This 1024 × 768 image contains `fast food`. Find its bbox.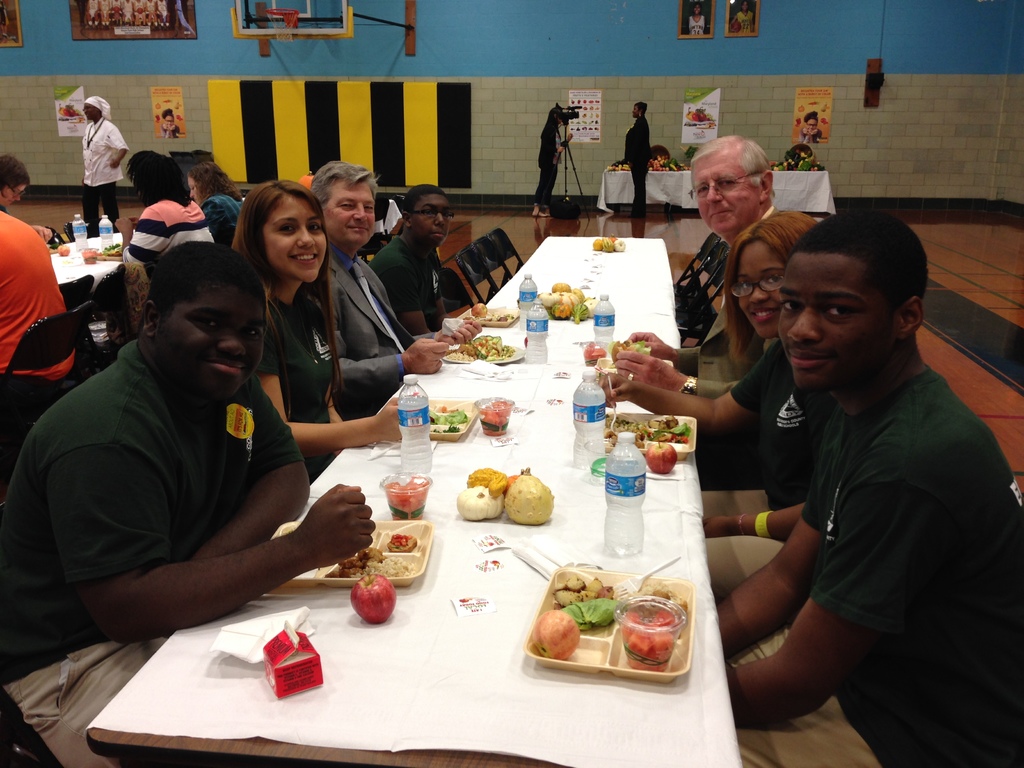
Rect(465, 466, 510, 493).
